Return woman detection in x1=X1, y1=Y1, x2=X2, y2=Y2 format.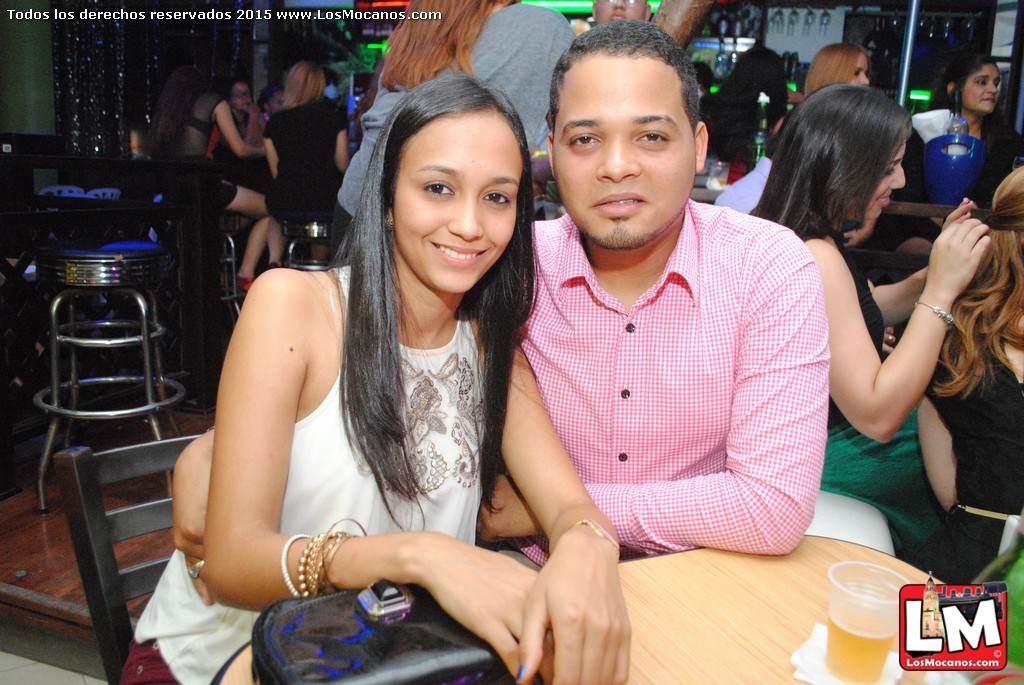
x1=226, y1=80, x2=265, y2=144.
